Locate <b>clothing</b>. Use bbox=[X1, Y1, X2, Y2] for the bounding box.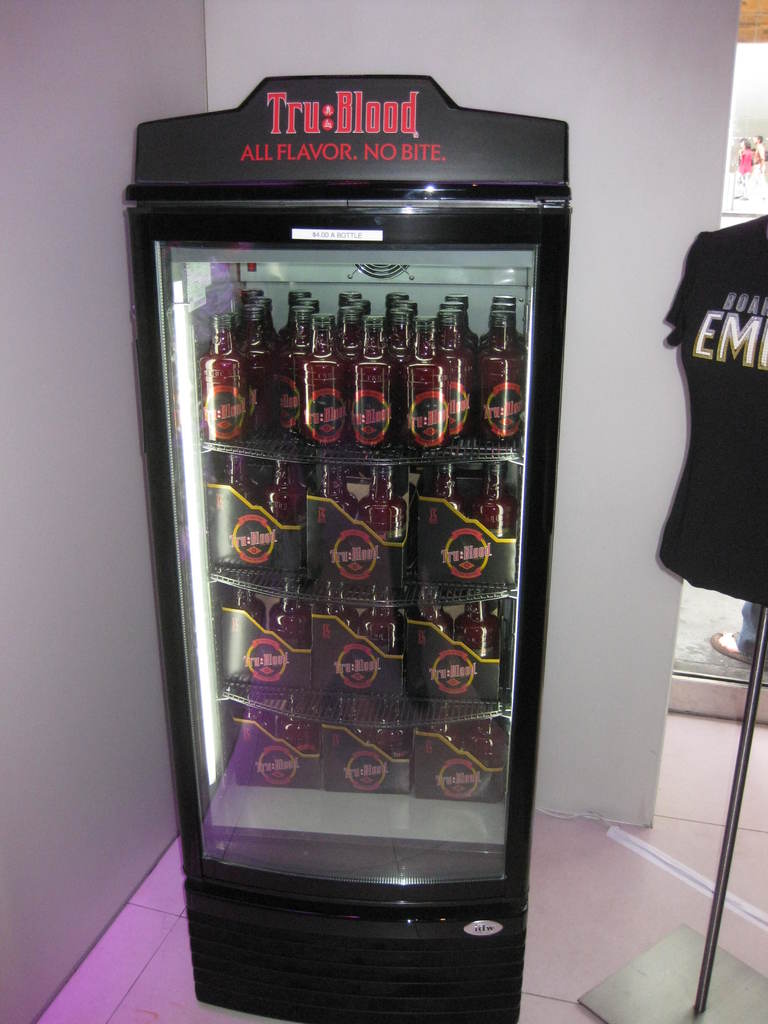
bbox=[657, 221, 767, 605].
